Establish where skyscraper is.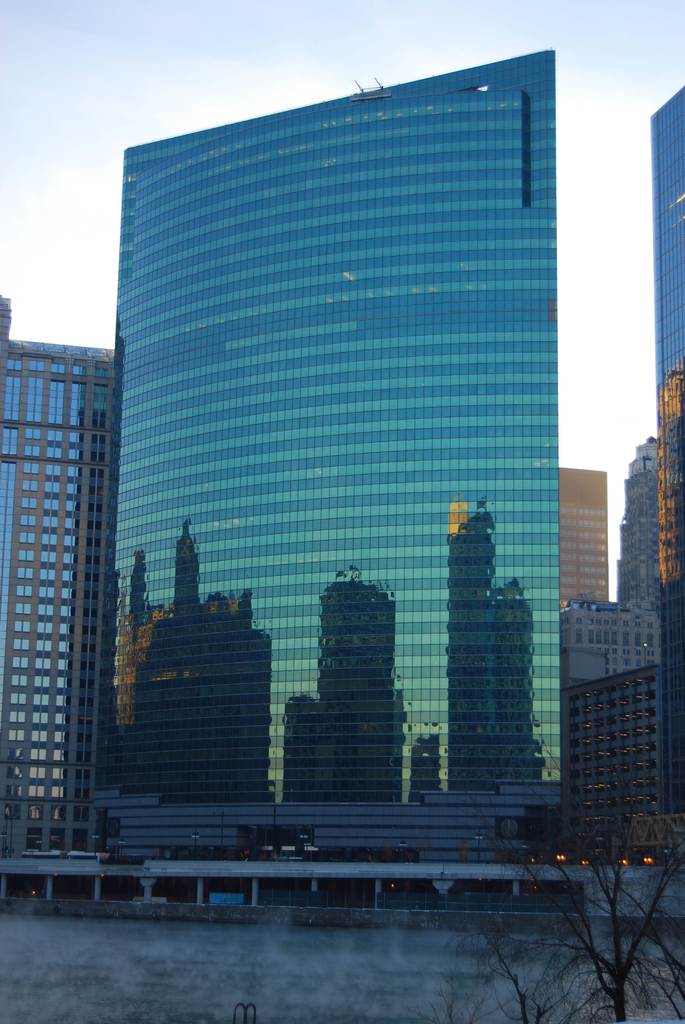
Established at left=642, top=78, right=684, bottom=874.
